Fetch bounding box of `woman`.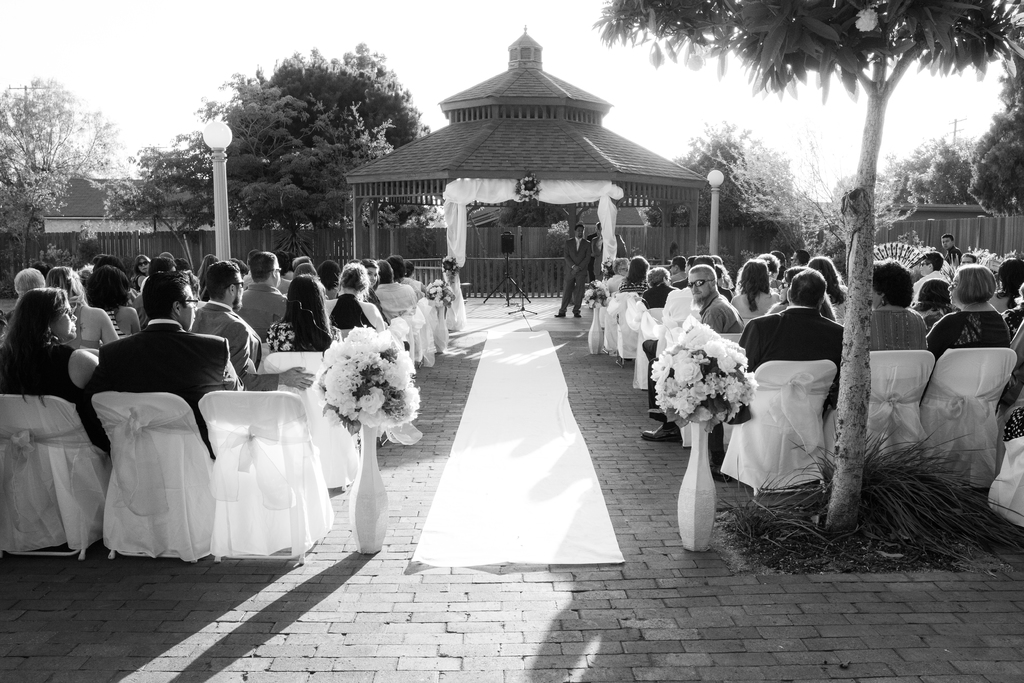
Bbox: x1=764 y1=266 x2=838 y2=320.
